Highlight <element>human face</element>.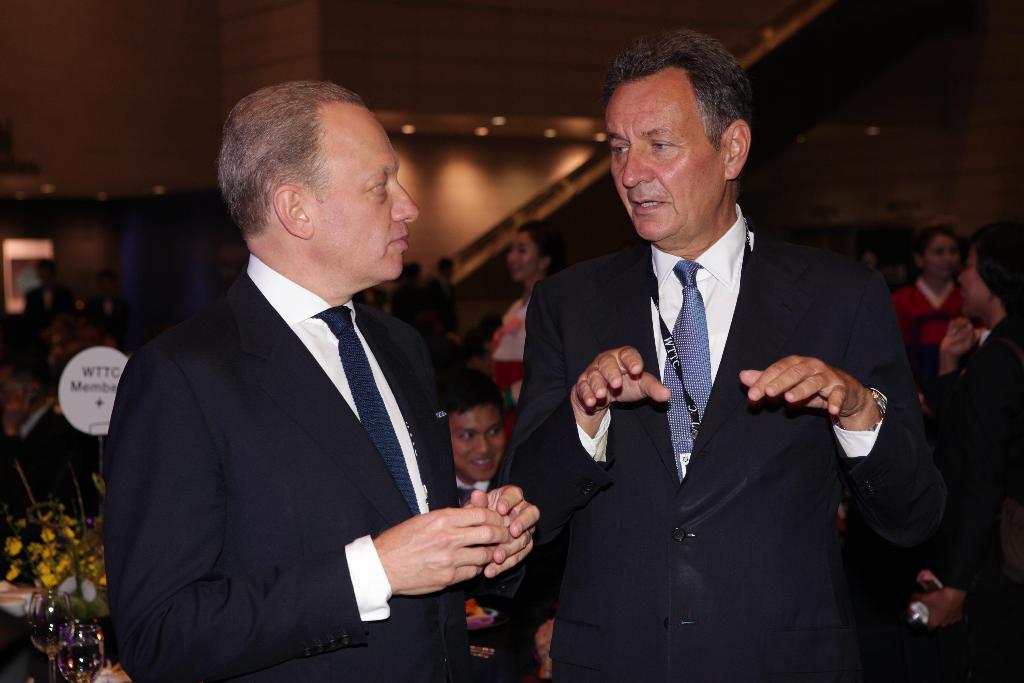
Highlighted region: select_region(312, 106, 422, 281).
